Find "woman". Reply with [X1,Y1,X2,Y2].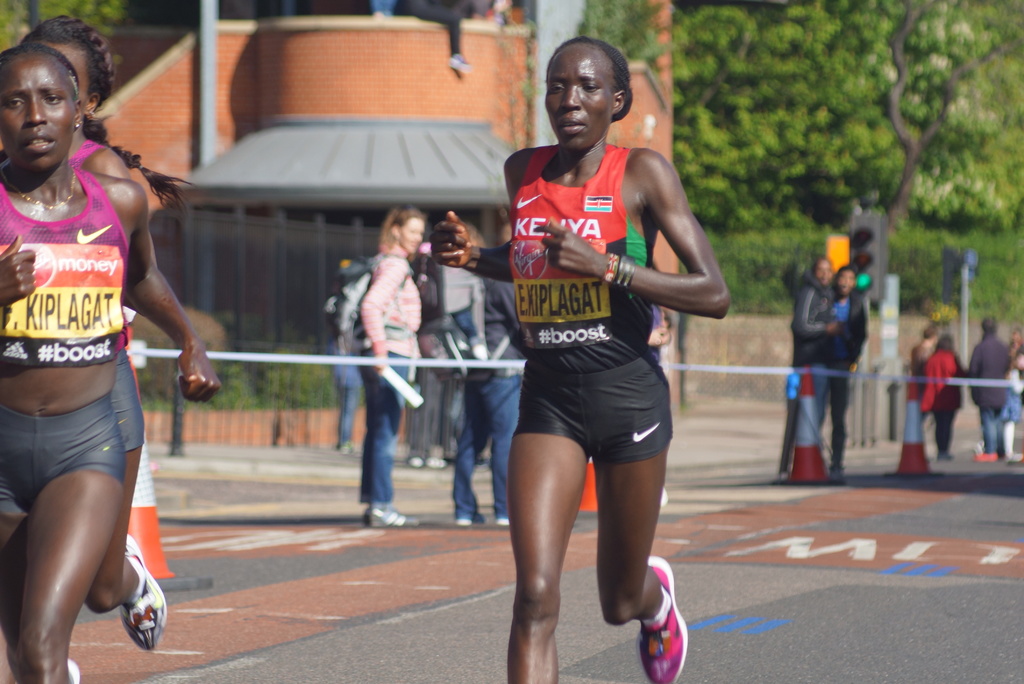
[359,208,428,528].
